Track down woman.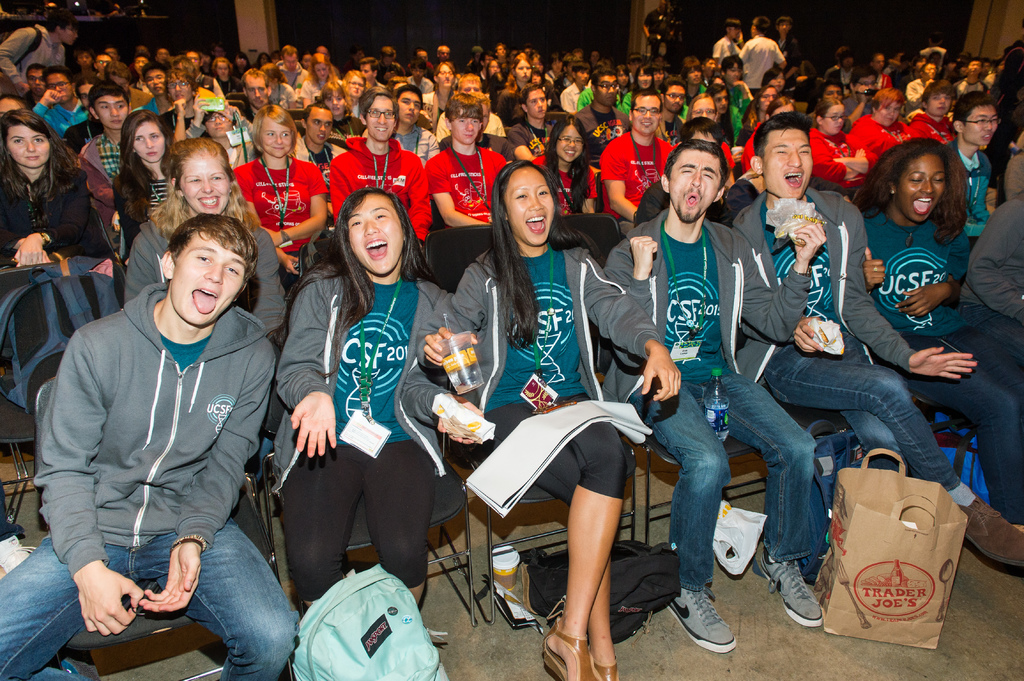
Tracked to BBox(497, 61, 536, 131).
